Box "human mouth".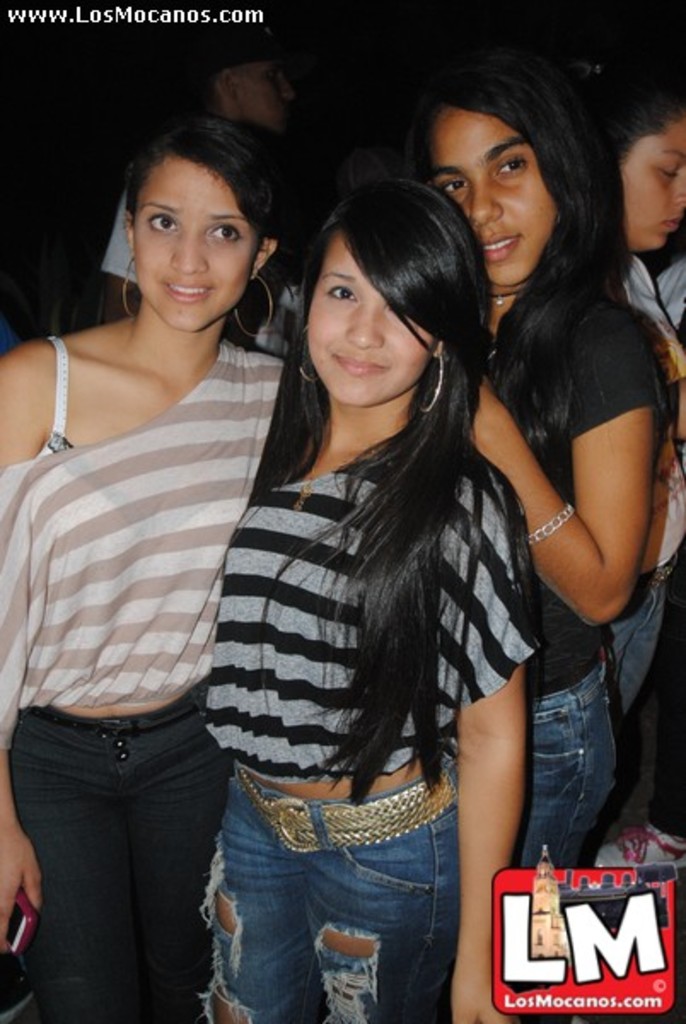
Rect(655, 212, 674, 234).
